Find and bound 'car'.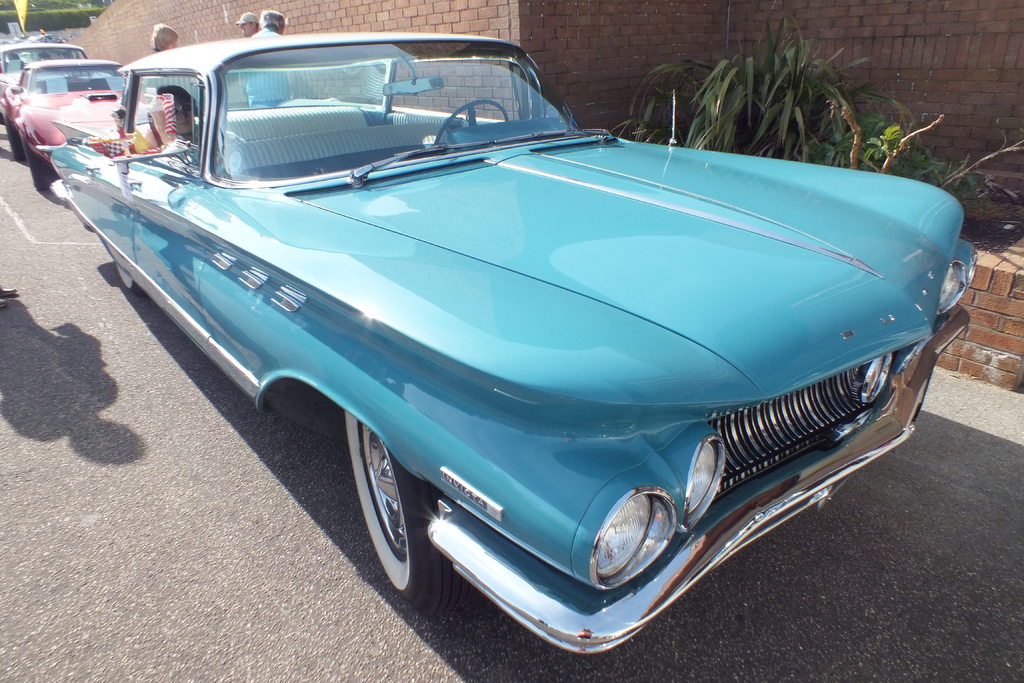
Bound: bbox=[47, 28, 986, 662].
